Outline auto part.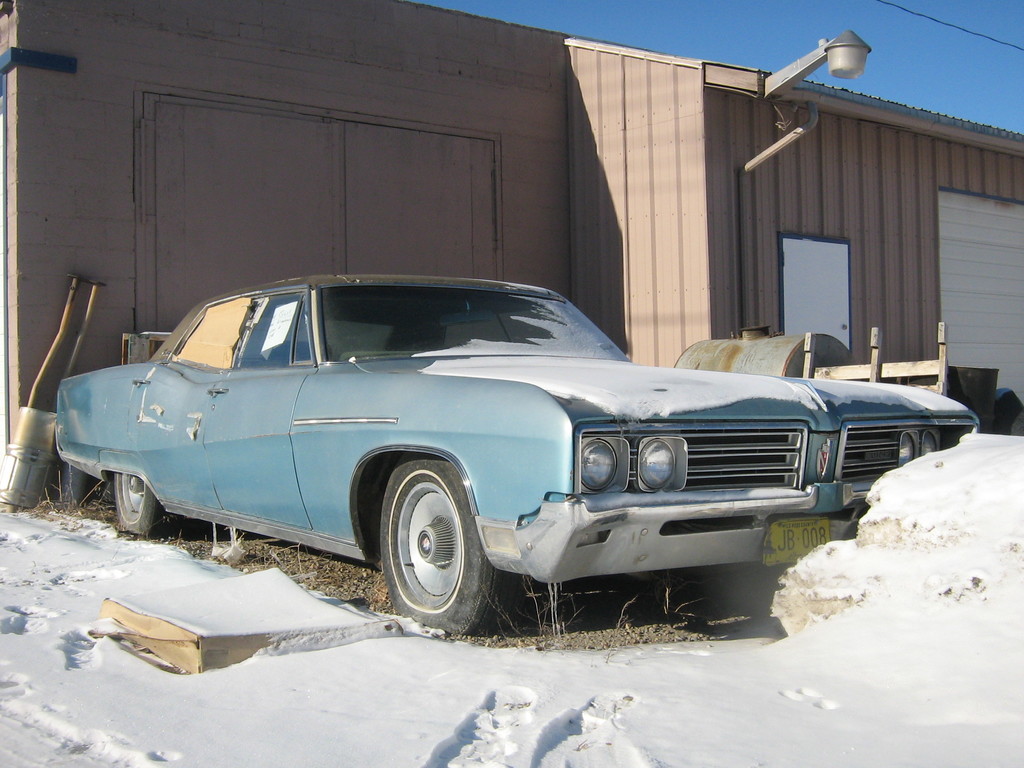
Outline: [left=381, top=451, right=506, bottom=643].
